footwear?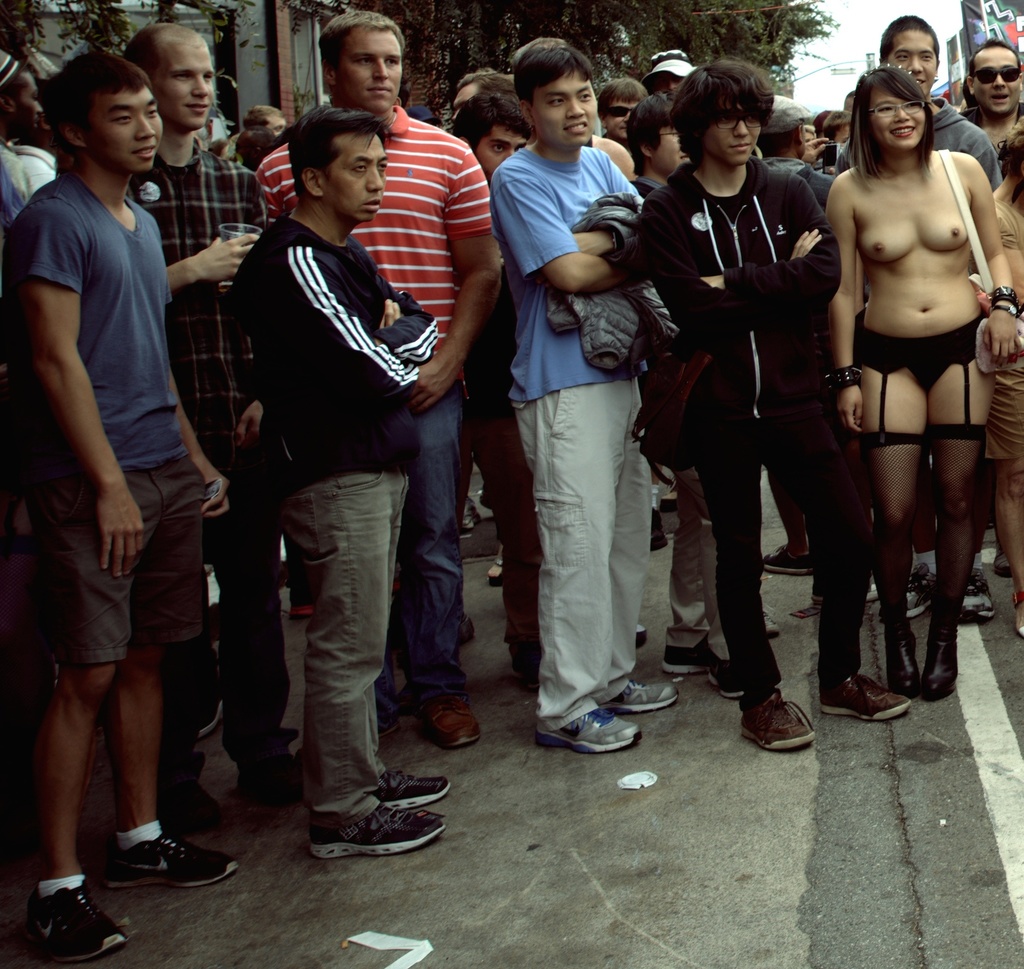
(x1=659, y1=621, x2=723, y2=672)
